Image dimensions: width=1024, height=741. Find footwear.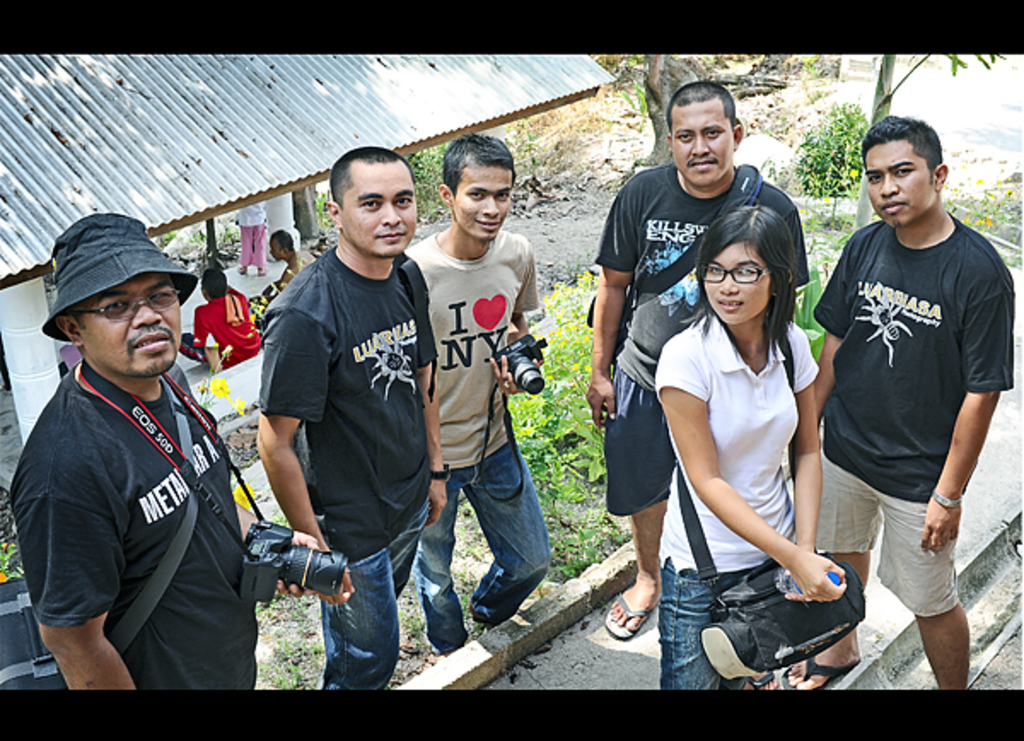
box=[604, 592, 652, 642].
